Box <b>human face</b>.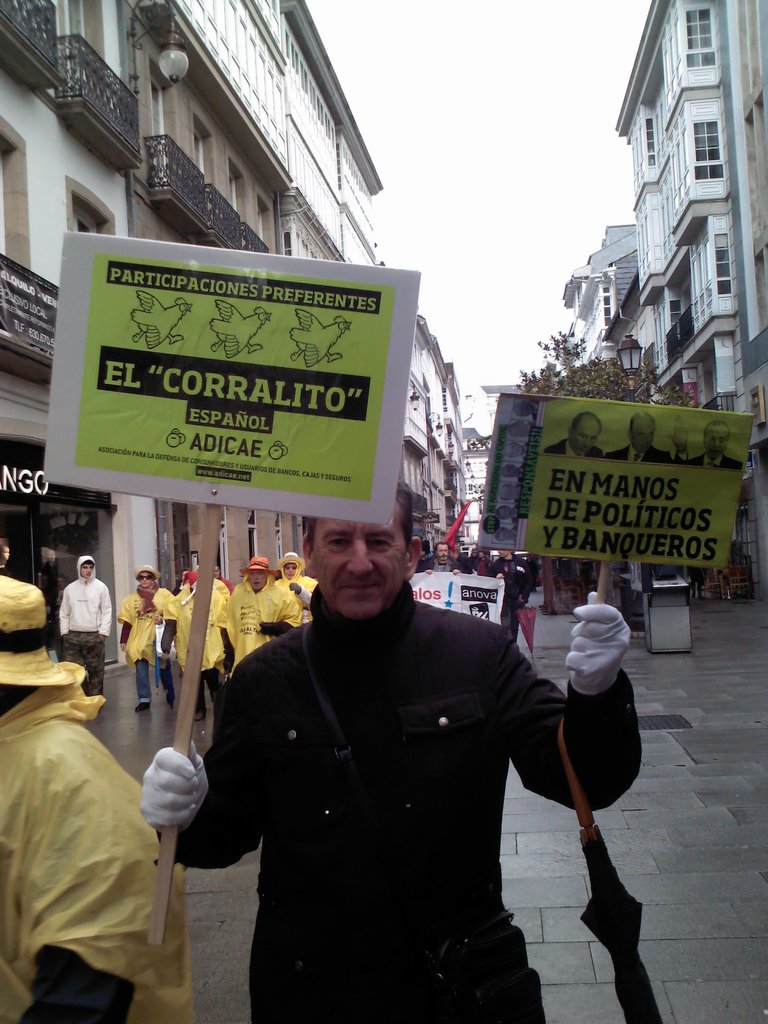
78:563:92:577.
